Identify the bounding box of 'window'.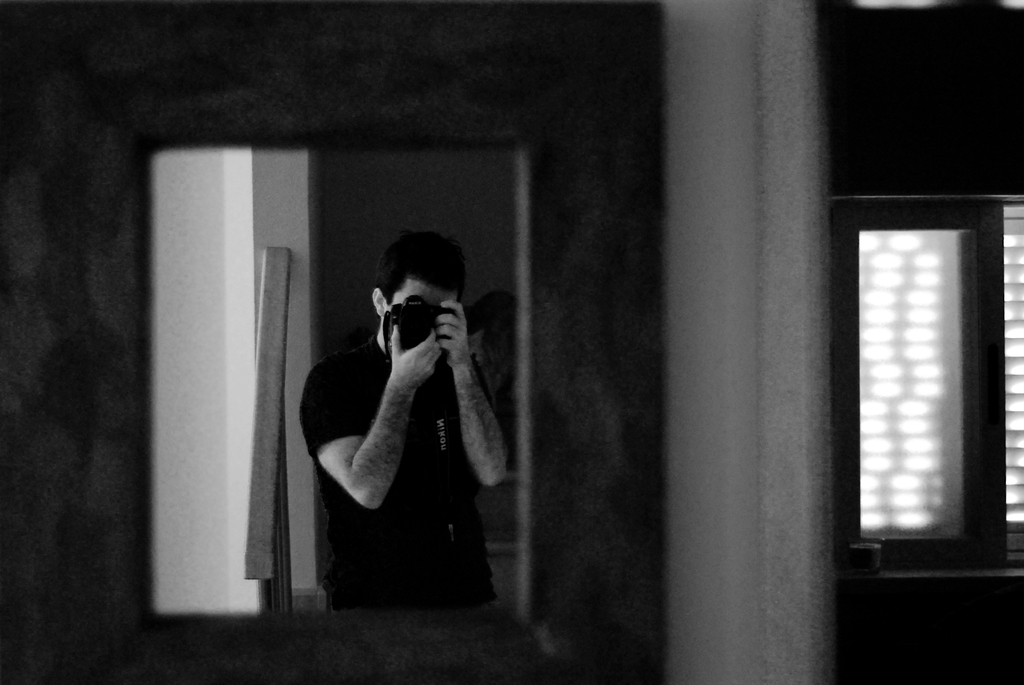
detection(842, 155, 1011, 583).
